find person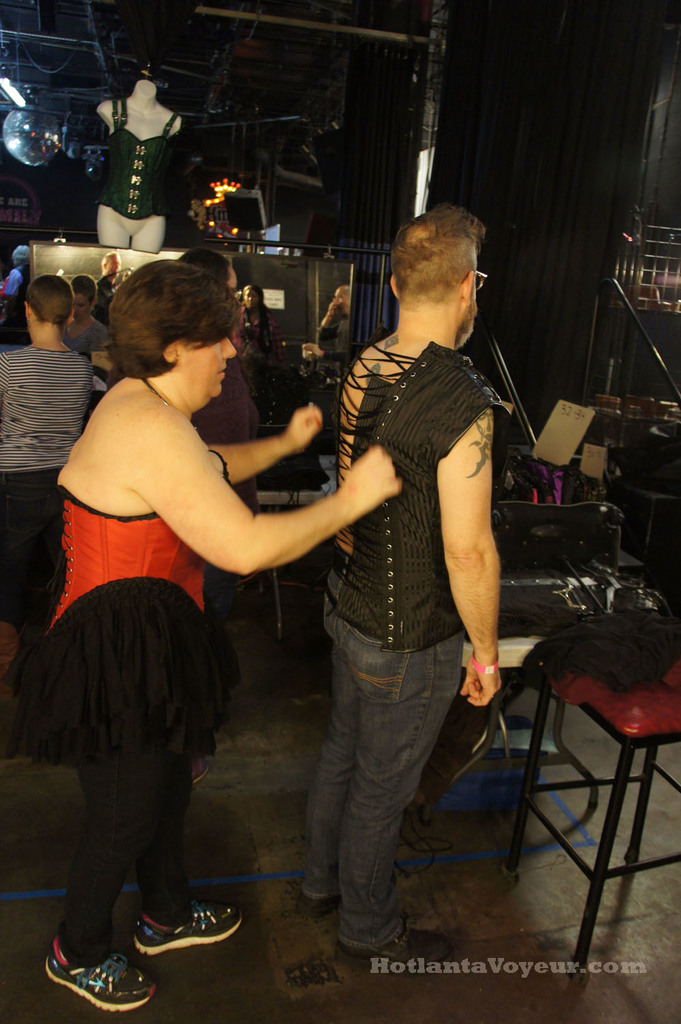
(x1=59, y1=273, x2=108, y2=353)
